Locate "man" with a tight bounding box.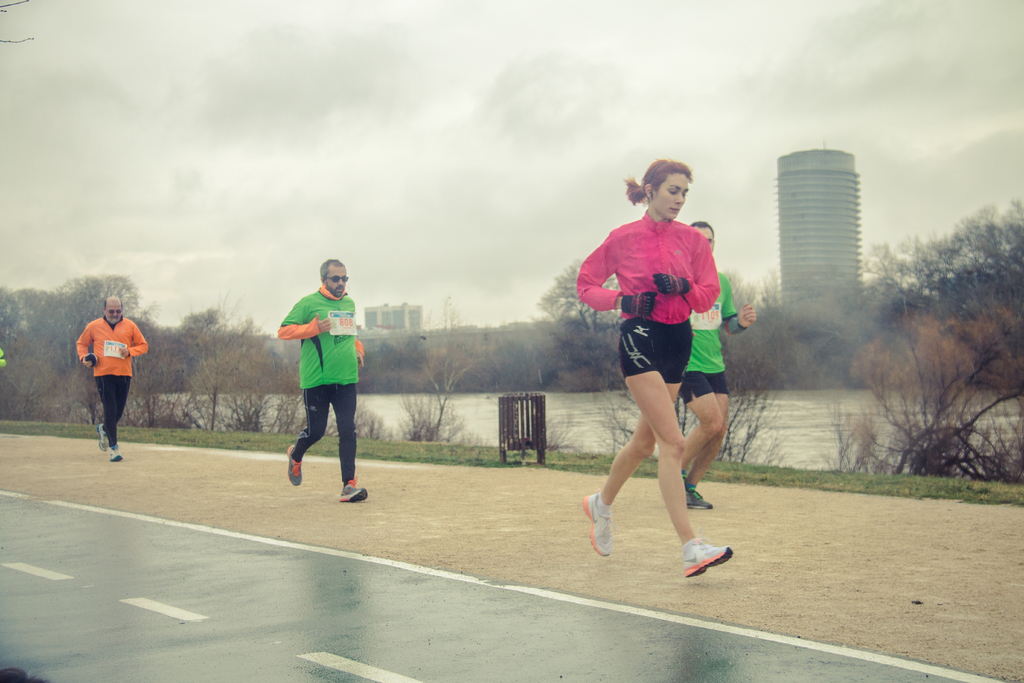
bbox=[76, 292, 150, 465].
